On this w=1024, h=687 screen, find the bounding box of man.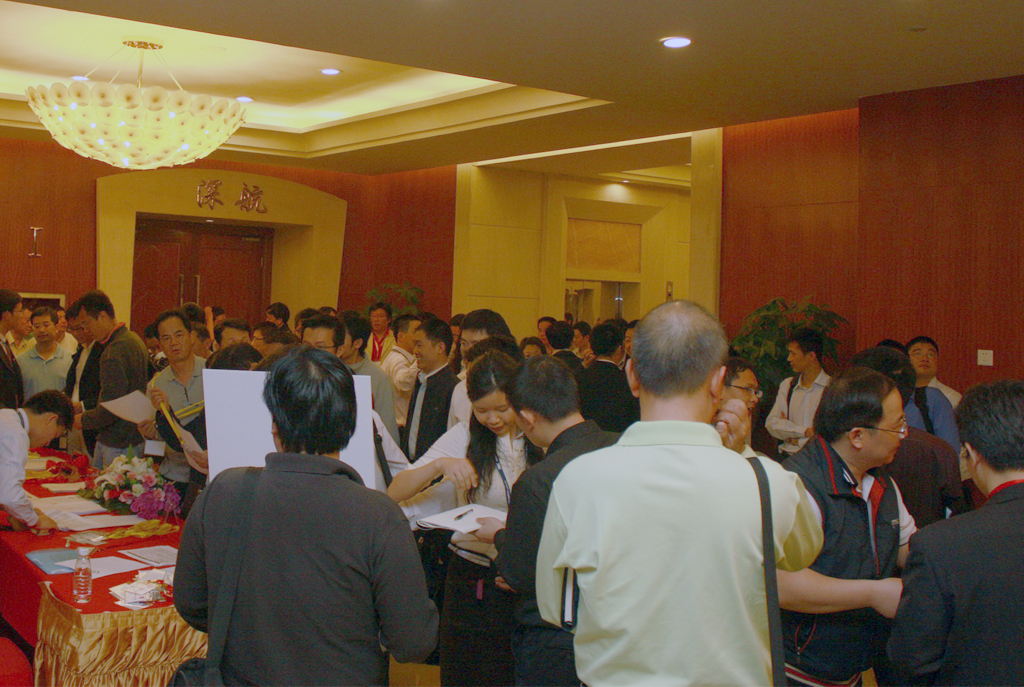
Bounding box: 885, 378, 1023, 686.
